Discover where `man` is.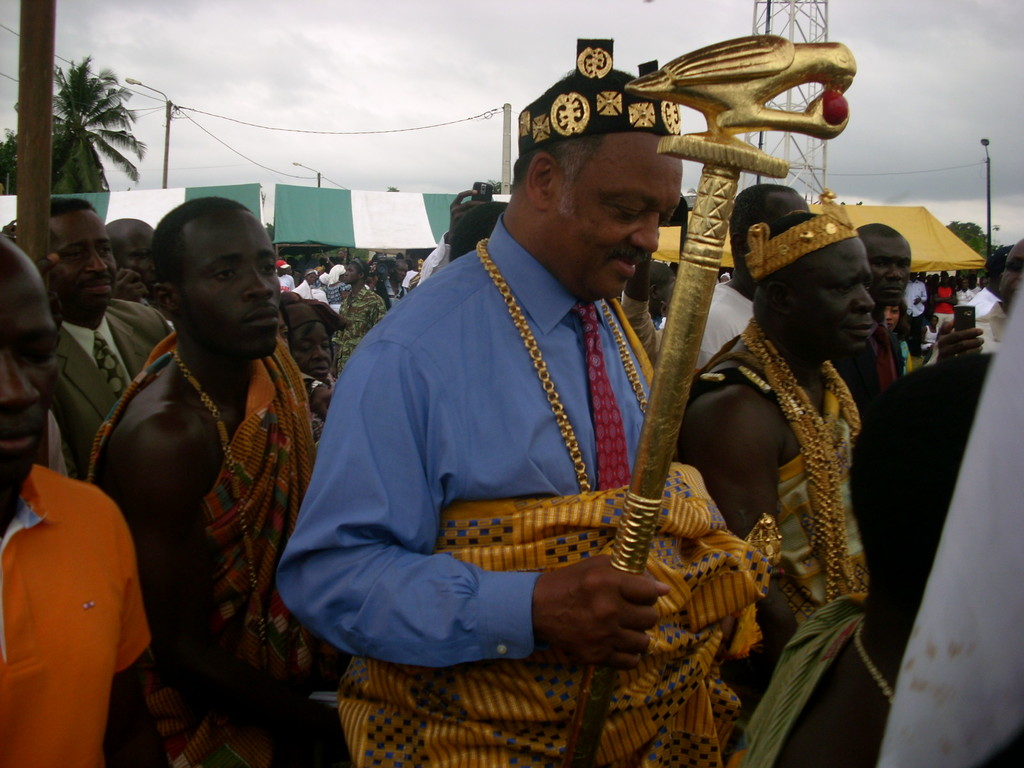
Discovered at l=922, t=239, r=1023, b=362.
